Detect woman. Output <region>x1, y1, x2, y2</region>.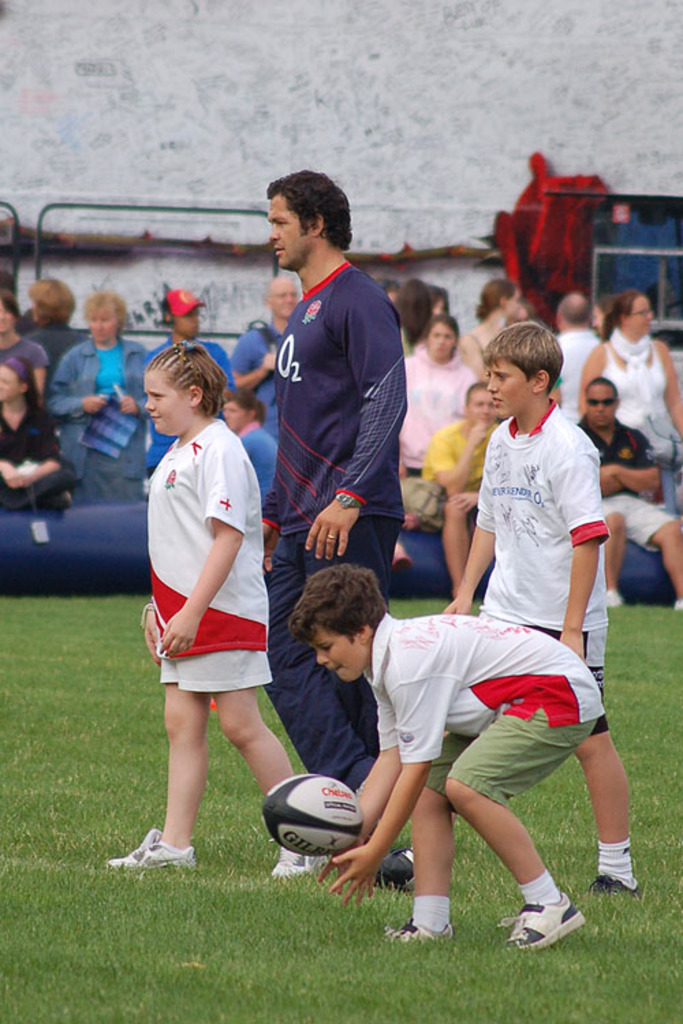
<region>46, 289, 148, 501</region>.
